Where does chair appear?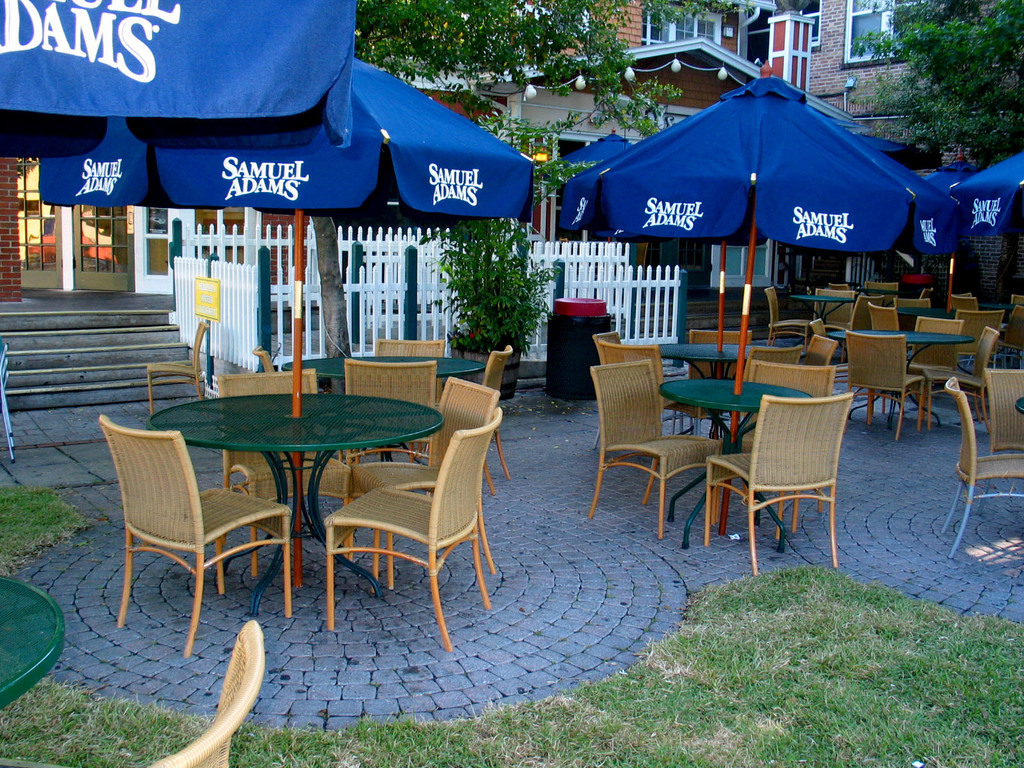
Appears at [591, 329, 690, 450].
